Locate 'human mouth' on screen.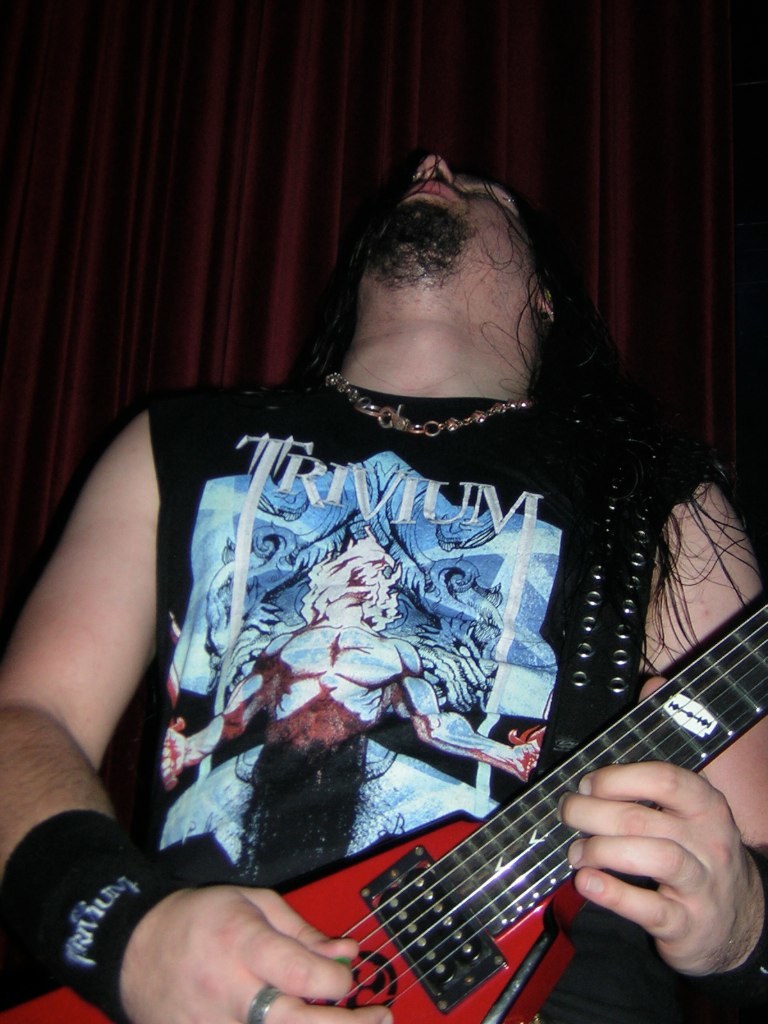
On screen at 403:180:452:201.
